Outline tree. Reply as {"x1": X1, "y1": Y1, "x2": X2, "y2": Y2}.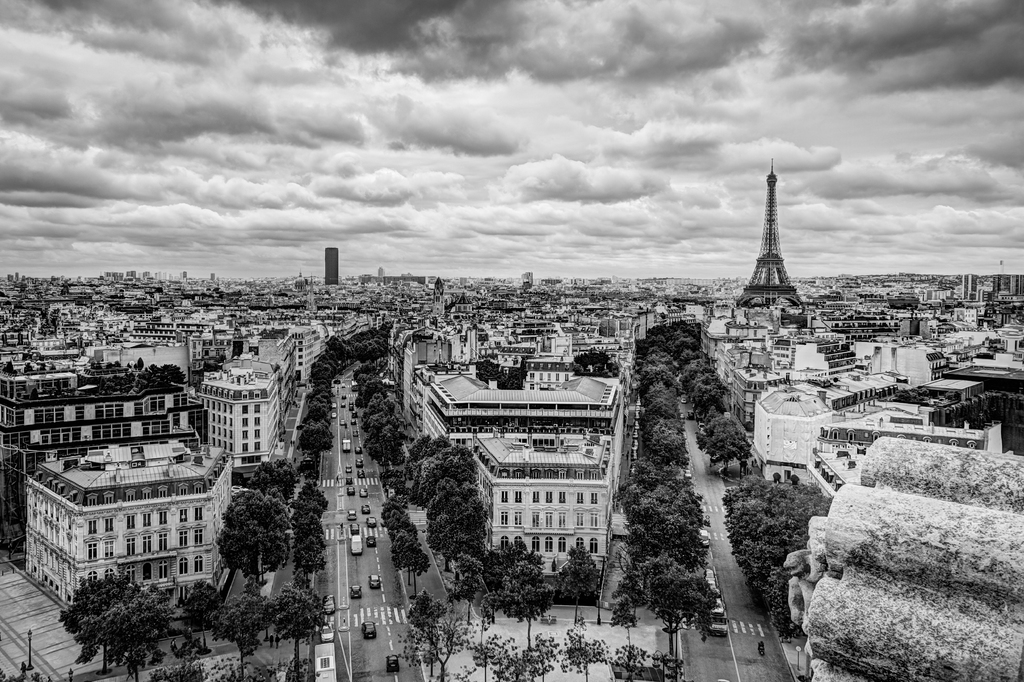
{"x1": 615, "y1": 641, "x2": 681, "y2": 681}.
